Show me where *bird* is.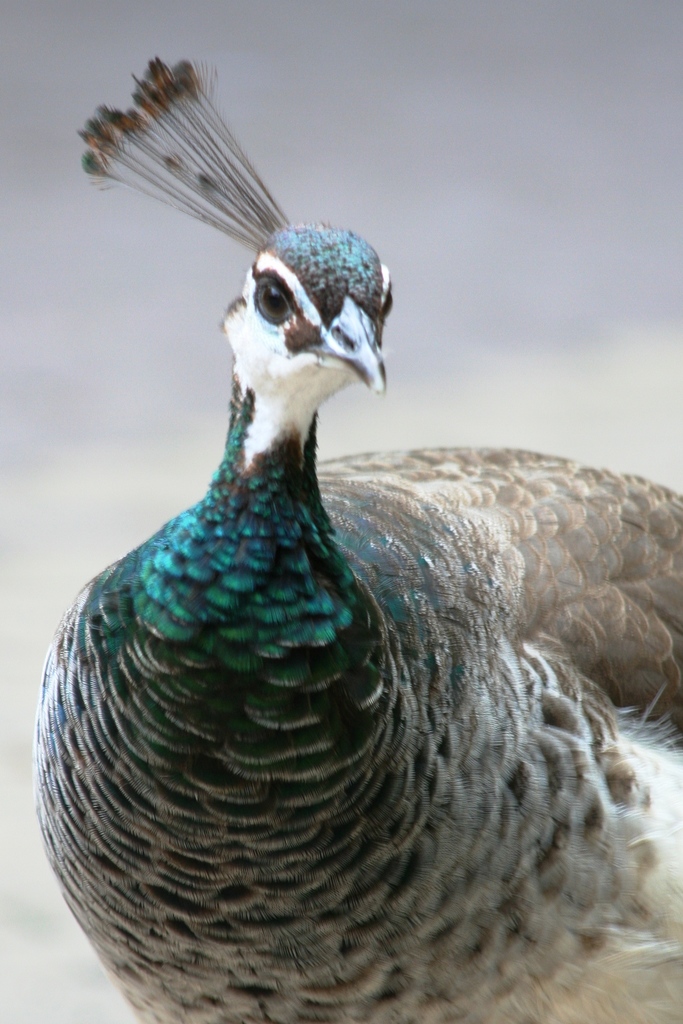
*bird* is at bbox(22, 97, 677, 1023).
